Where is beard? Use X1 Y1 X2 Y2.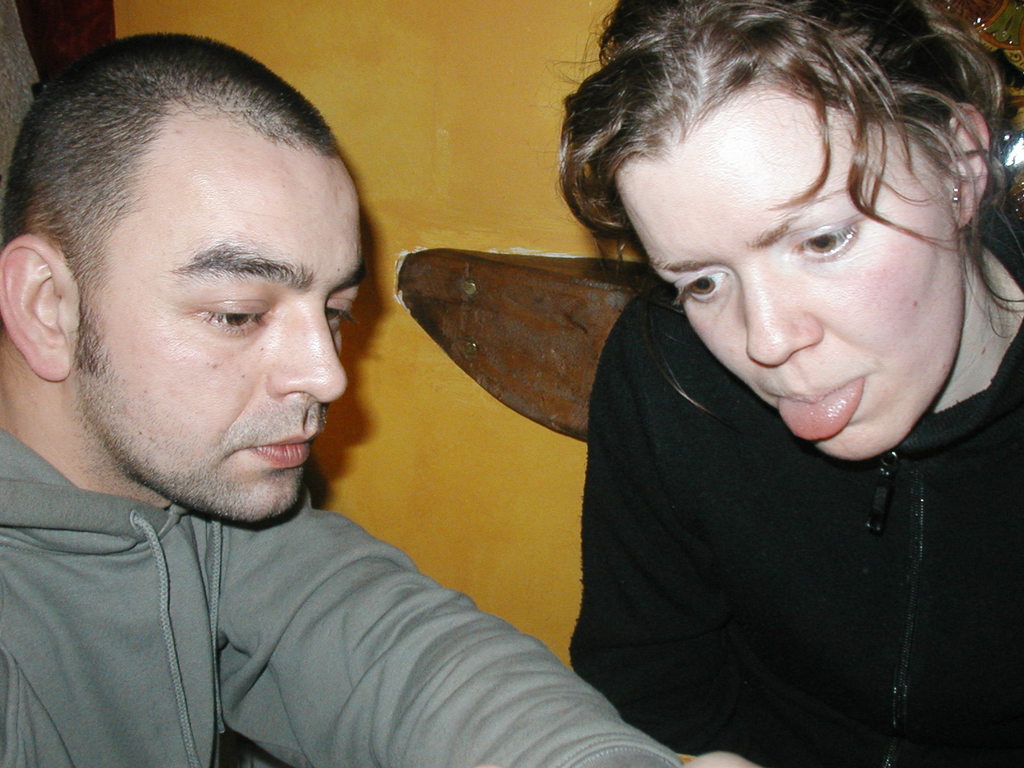
76 351 323 518.
